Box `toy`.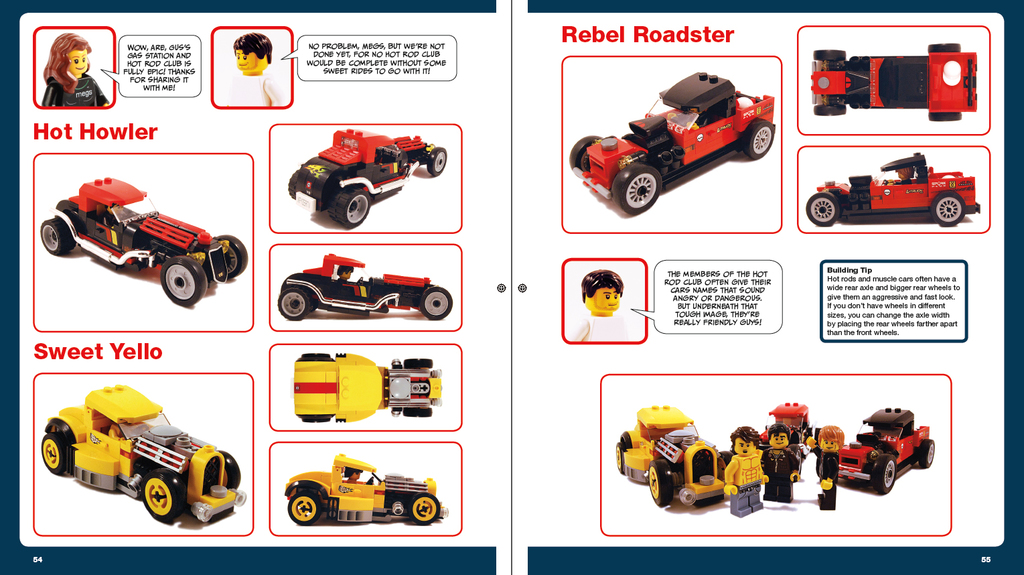
[568,269,630,340].
